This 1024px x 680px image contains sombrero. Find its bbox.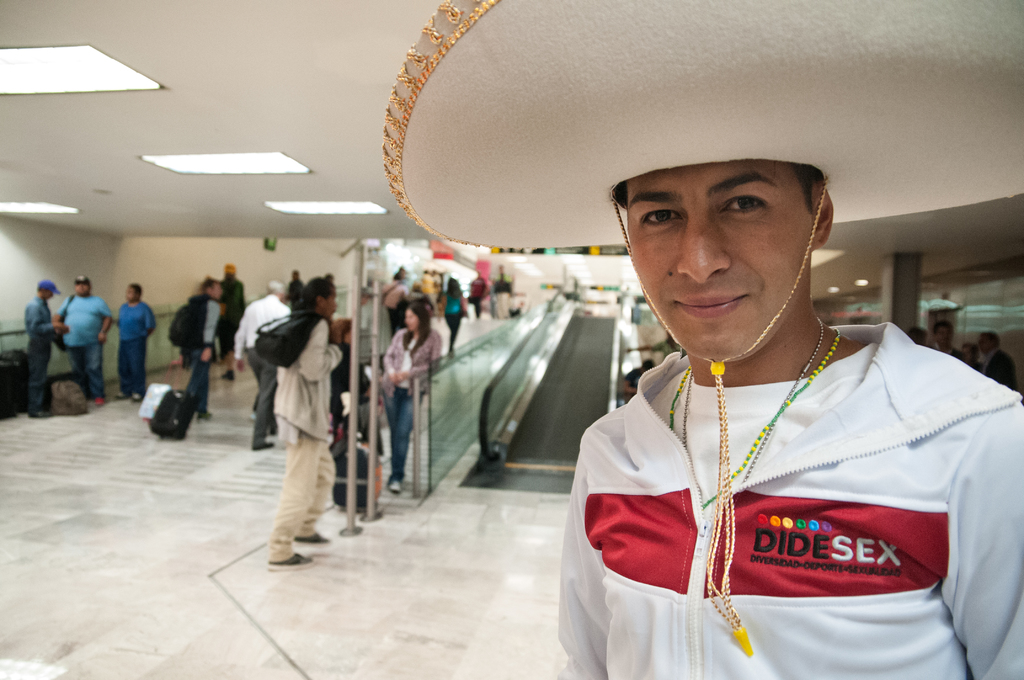
380,0,1023,654.
